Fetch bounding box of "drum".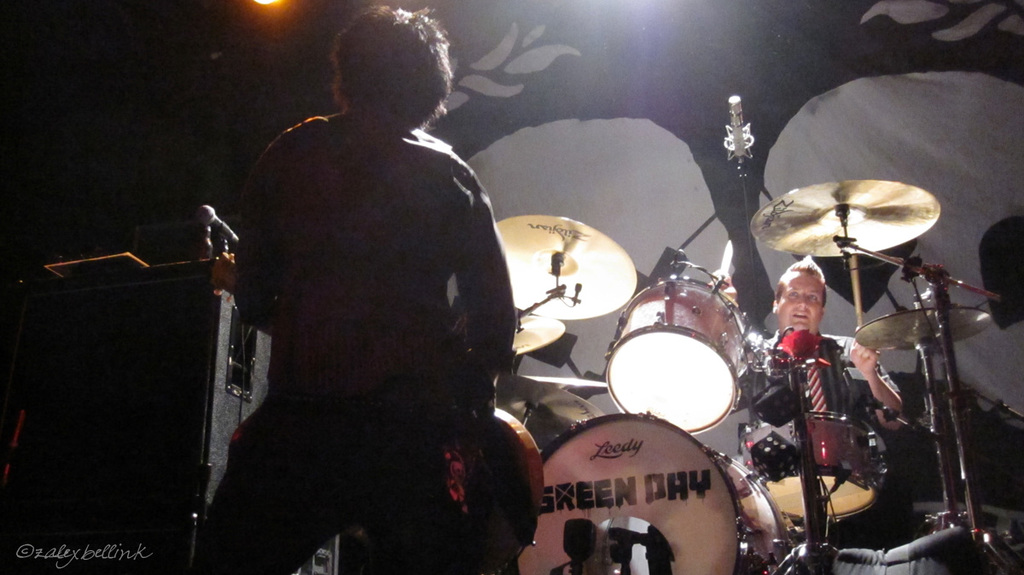
Bbox: (606,276,749,435).
